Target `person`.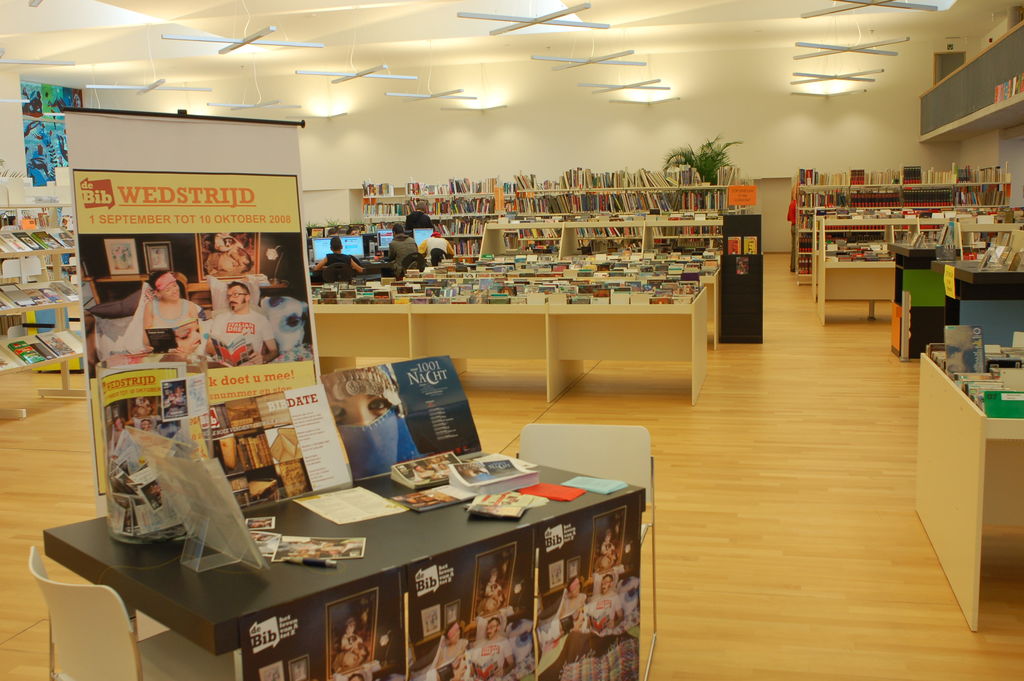
Target region: BBox(465, 618, 514, 678).
